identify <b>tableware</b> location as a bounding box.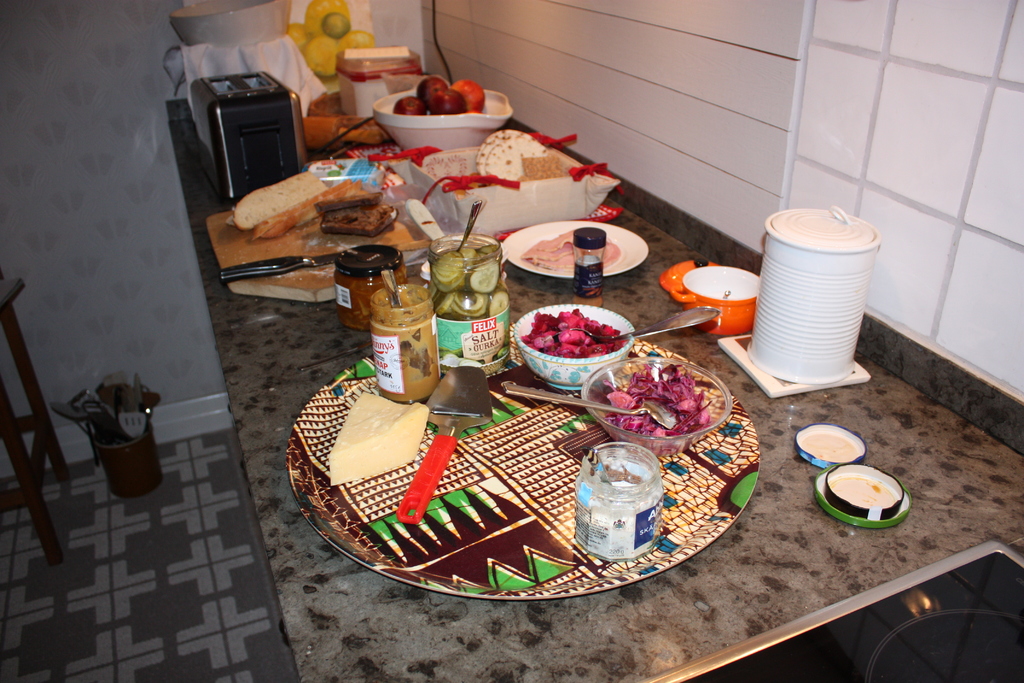
locate(502, 381, 680, 428).
